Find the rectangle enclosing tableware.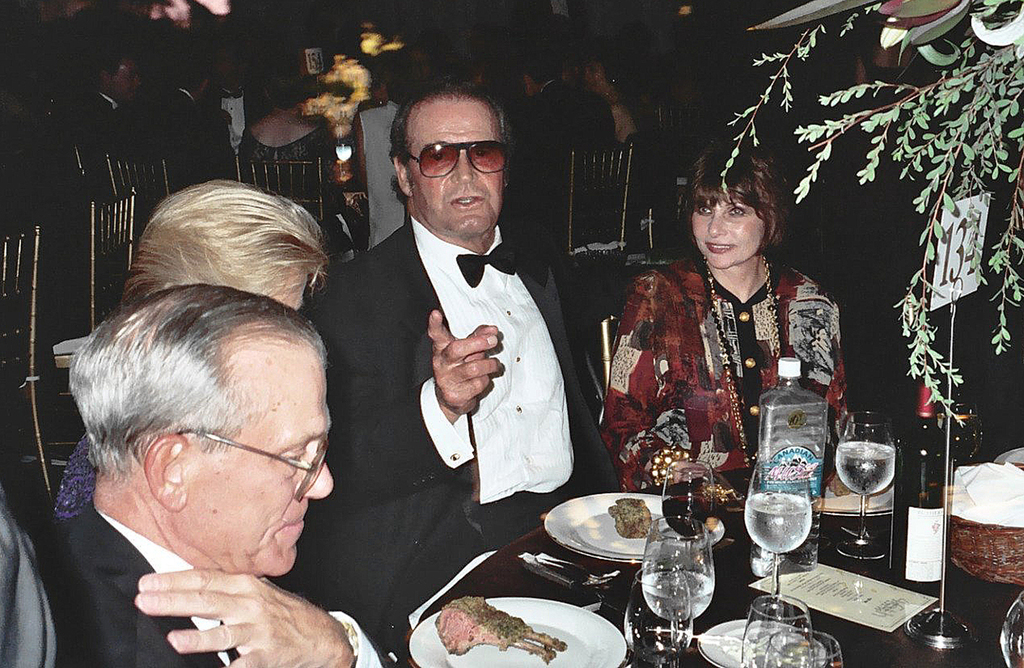
Rect(406, 549, 495, 627).
